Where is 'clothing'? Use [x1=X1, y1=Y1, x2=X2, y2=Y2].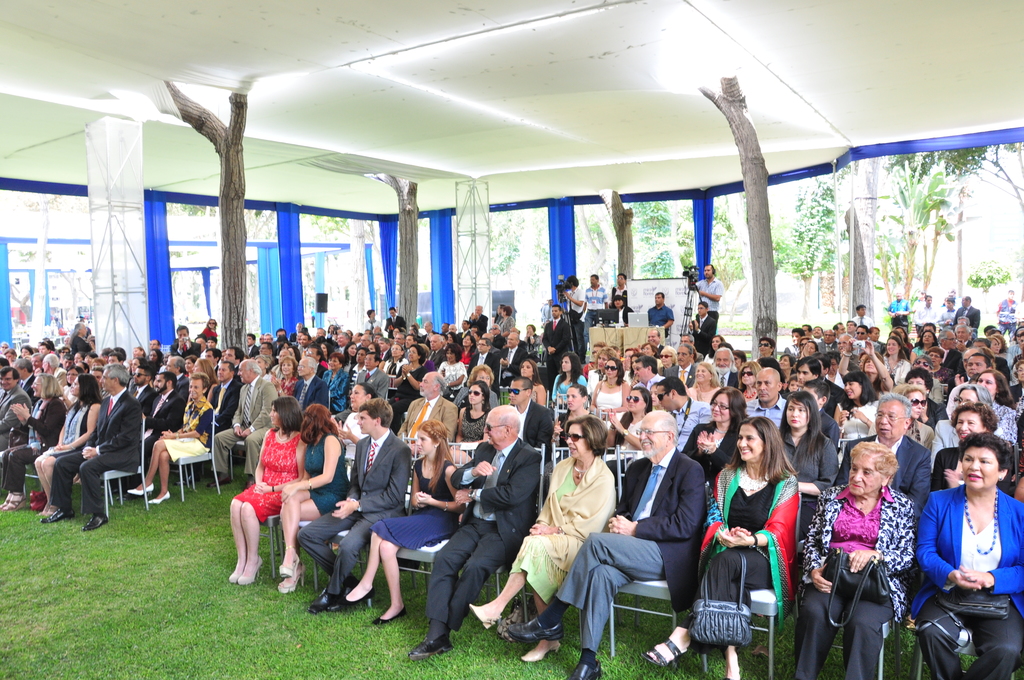
[x1=460, y1=348, x2=478, y2=364].
